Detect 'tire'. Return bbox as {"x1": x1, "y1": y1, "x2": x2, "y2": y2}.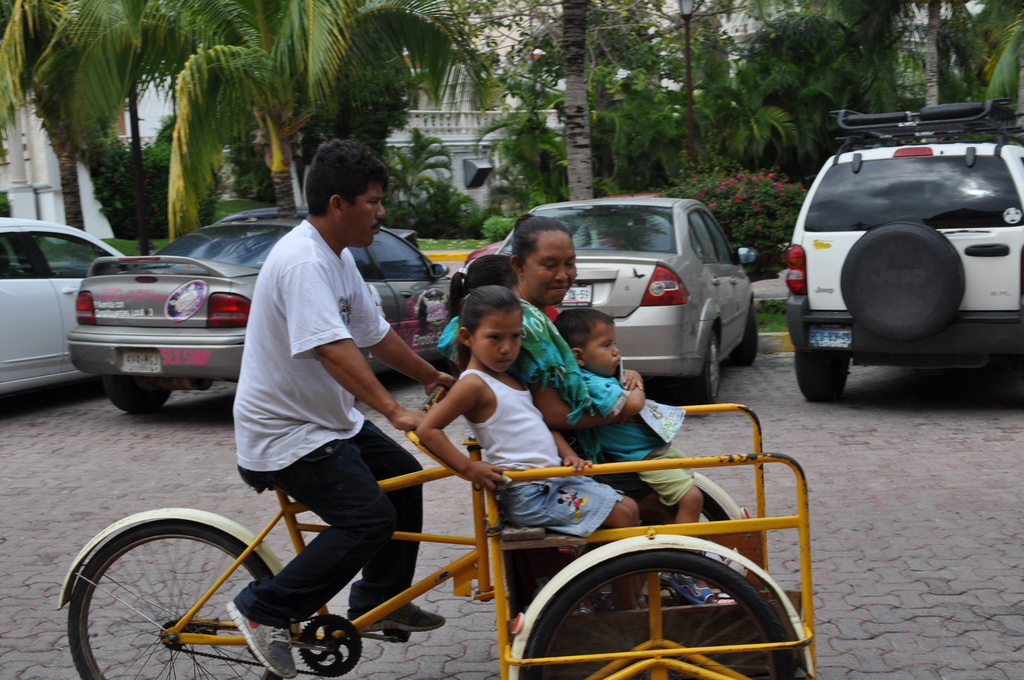
{"x1": 527, "y1": 549, "x2": 796, "y2": 679}.
